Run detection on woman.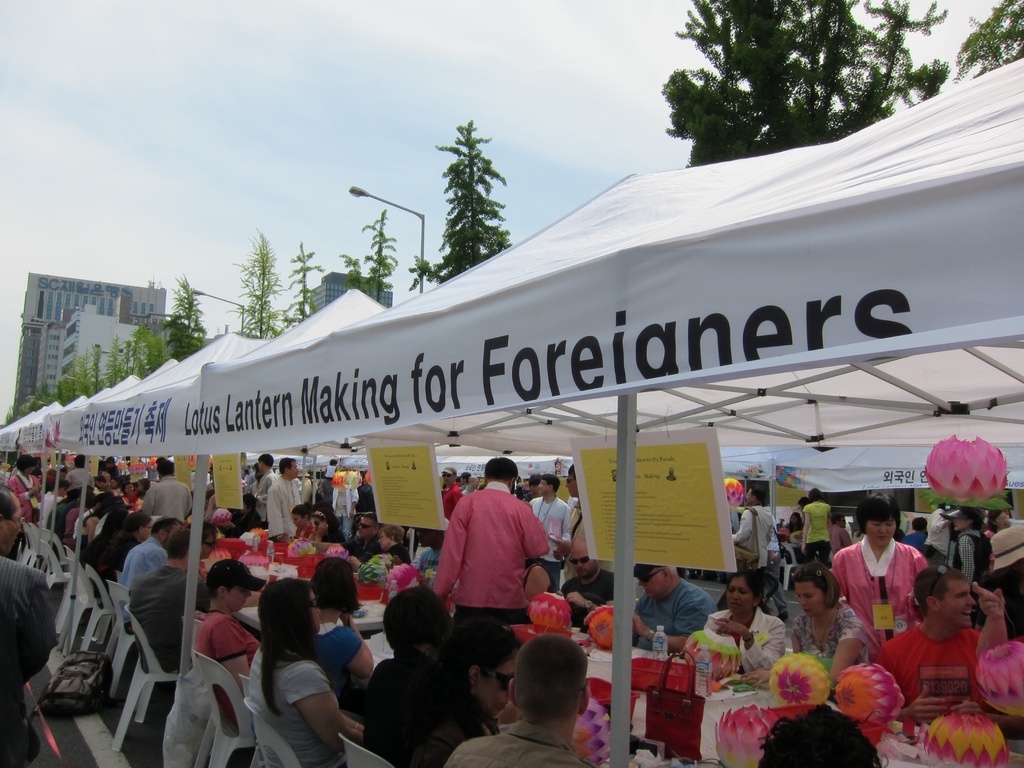
Result: 694,569,787,676.
